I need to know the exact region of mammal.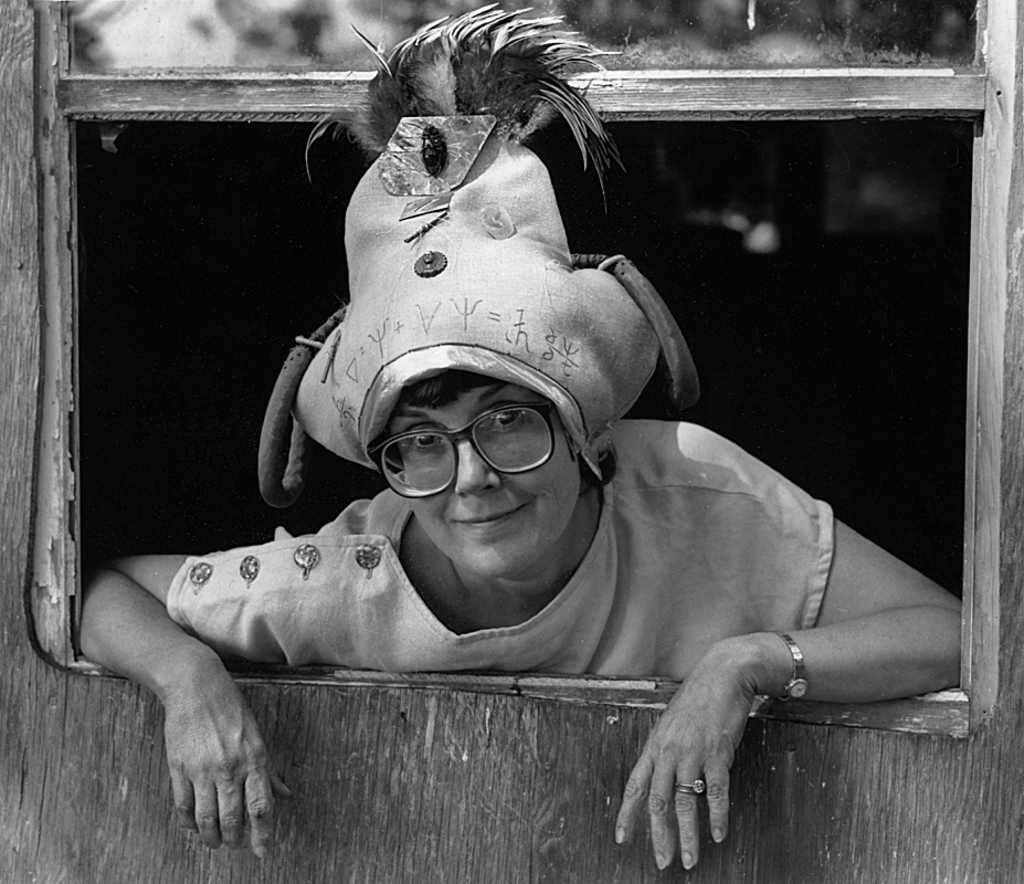
Region: box(114, 94, 932, 859).
